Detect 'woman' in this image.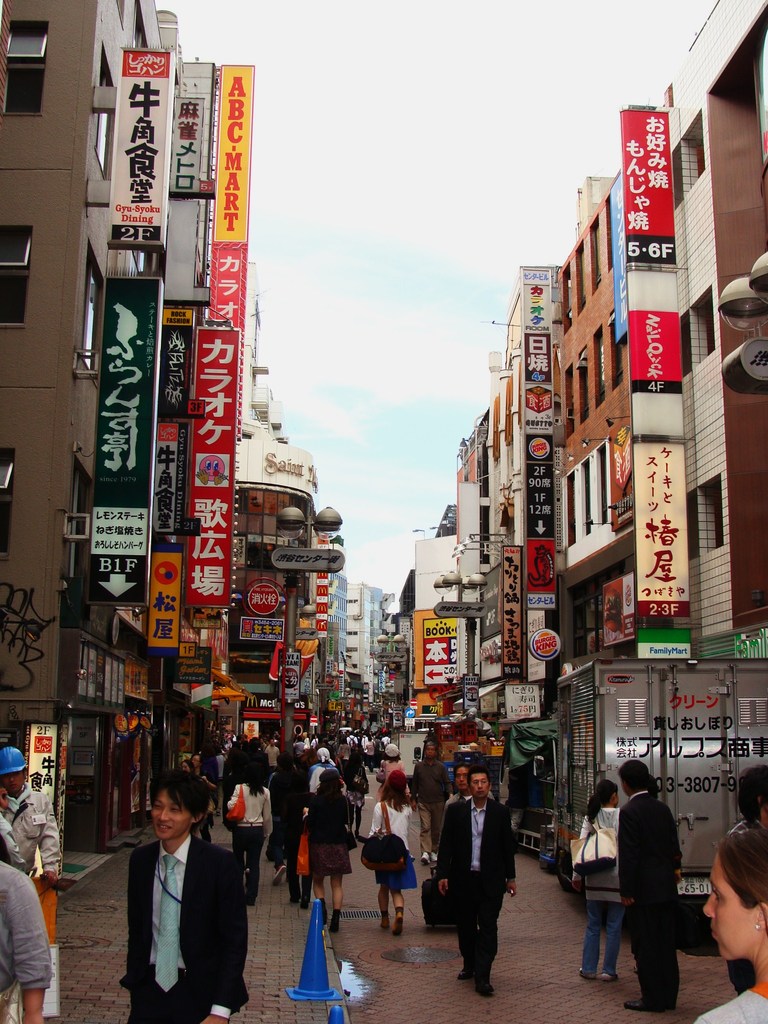
Detection: l=367, t=771, r=417, b=935.
